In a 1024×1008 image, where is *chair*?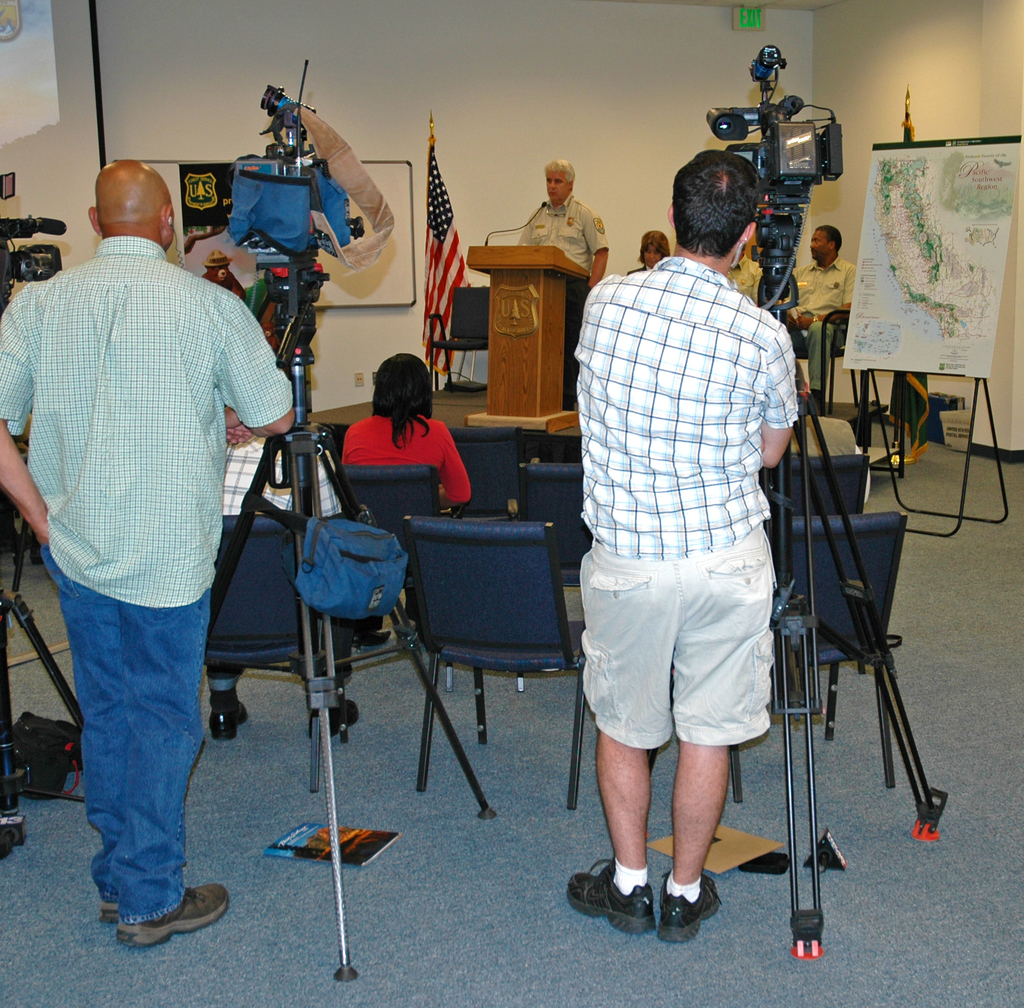
[left=511, top=462, right=618, bottom=560].
